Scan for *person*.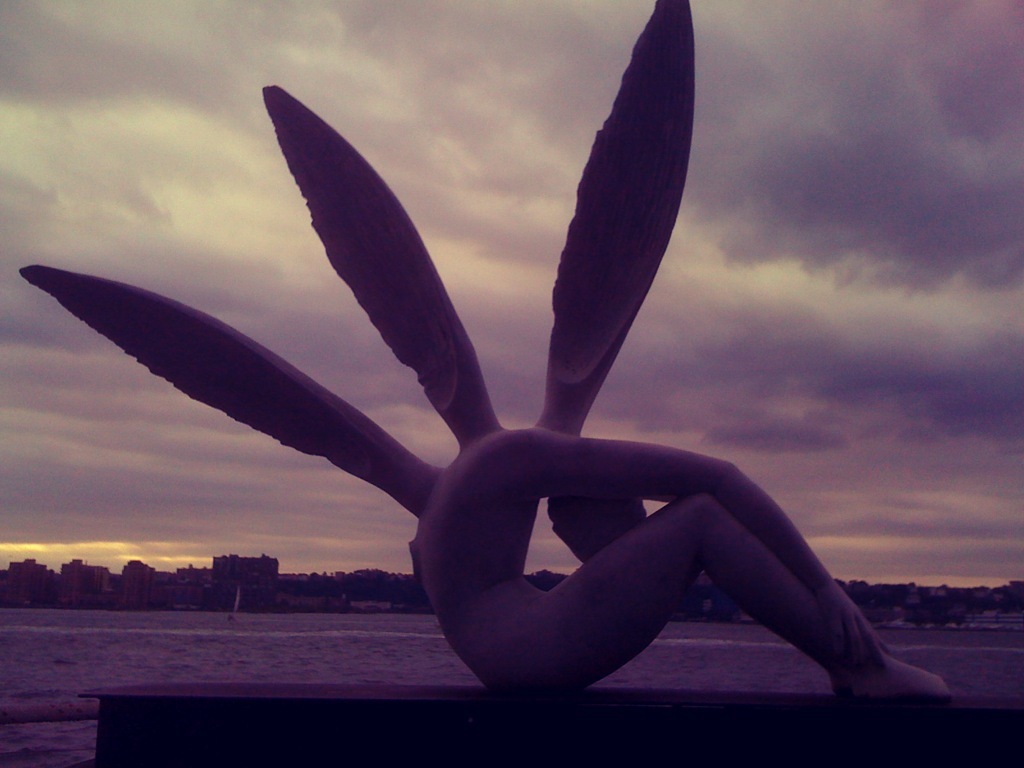
Scan result: 361/355/932/711.
